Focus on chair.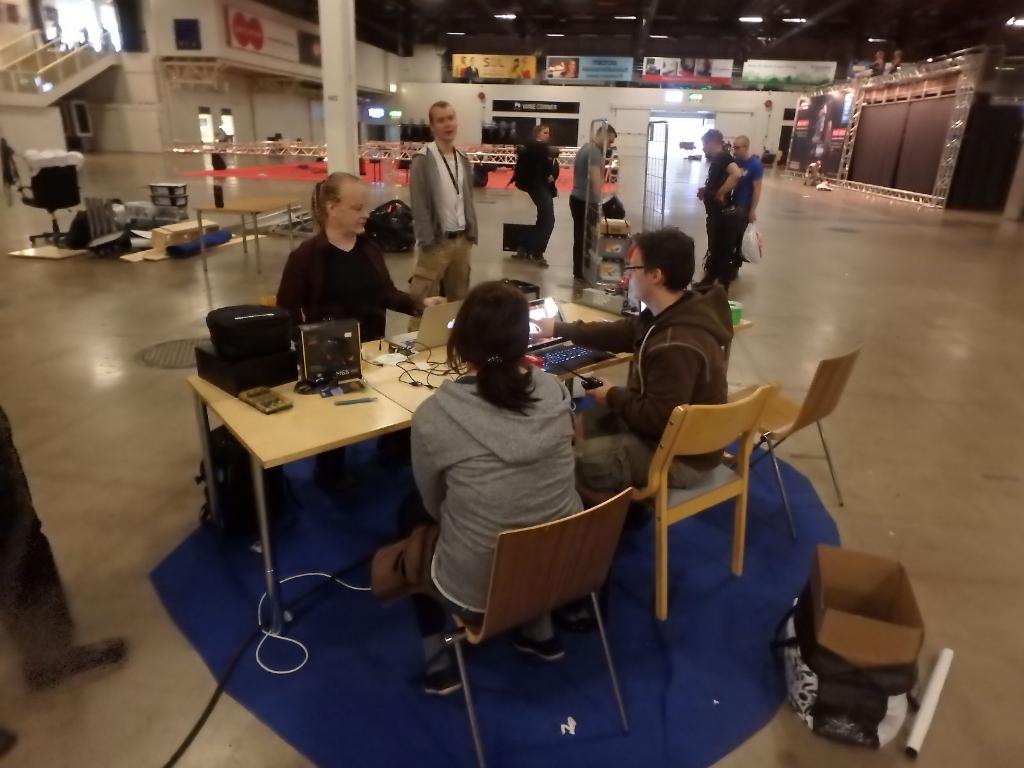
Focused at (x1=424, y1=481, x2=630, y2=767).
